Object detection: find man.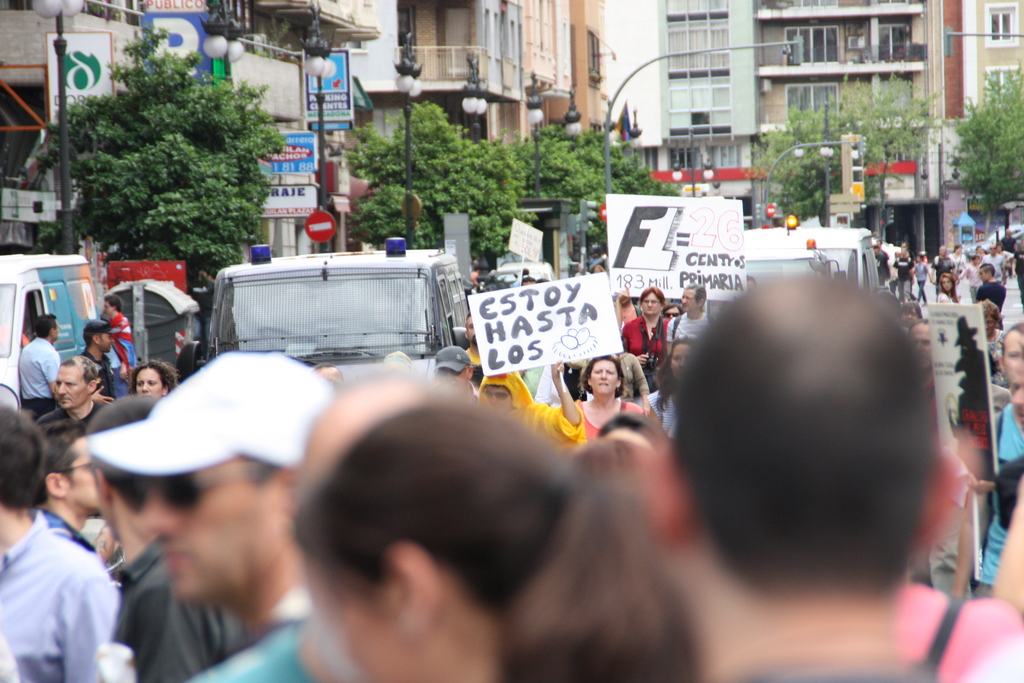
rect(0, 402, 124, 682).
